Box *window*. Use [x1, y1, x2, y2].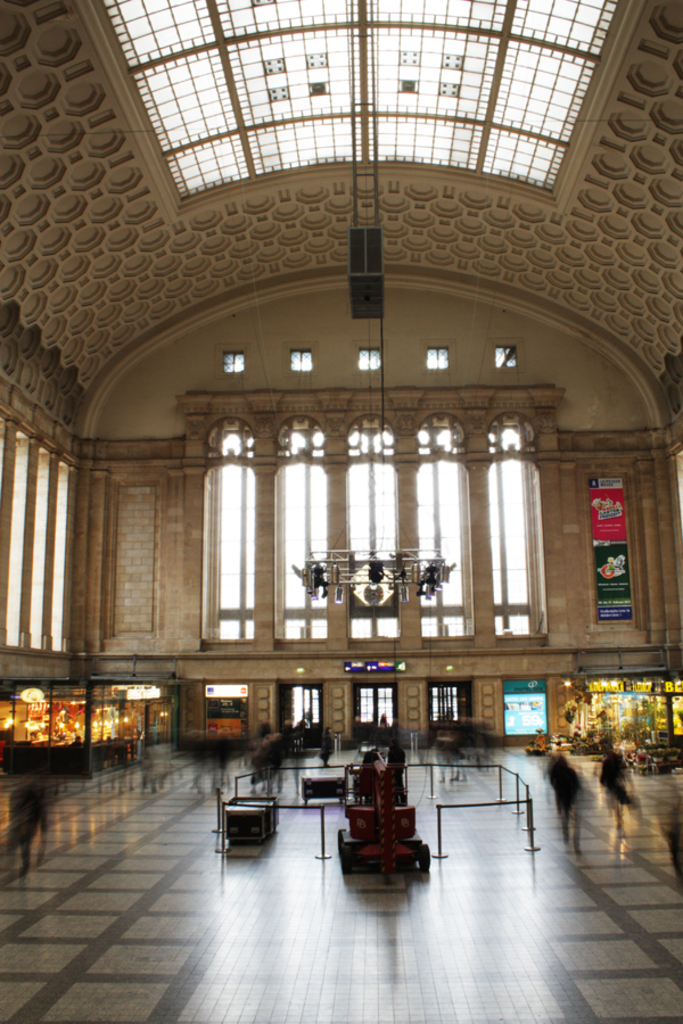
[493, 347, 516, 369].
